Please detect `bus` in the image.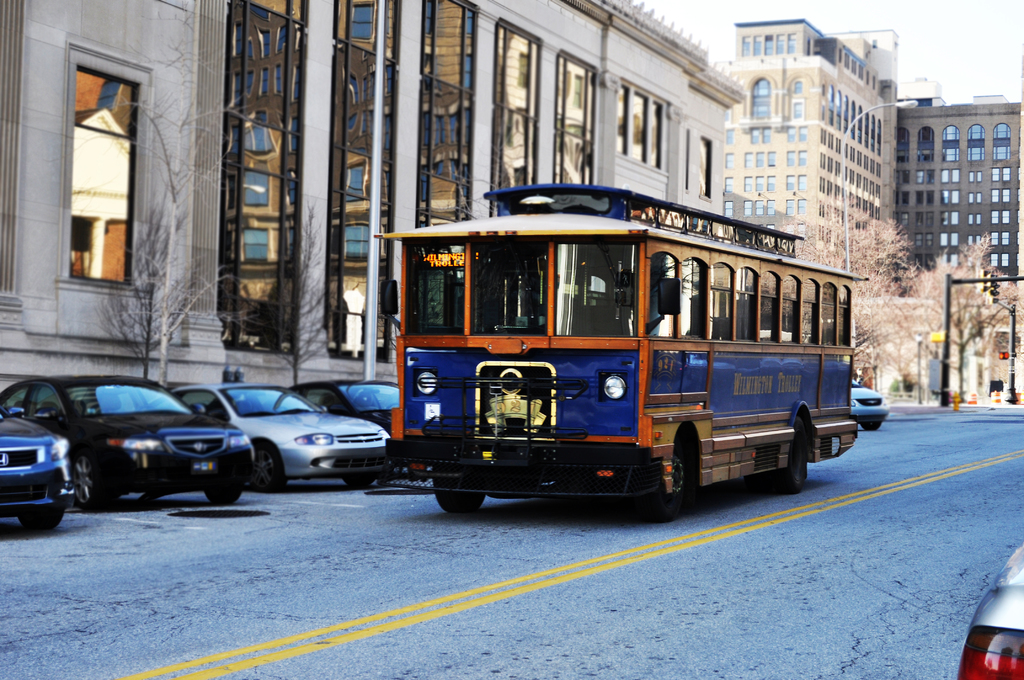
detection(381, 182, 861, 521).
